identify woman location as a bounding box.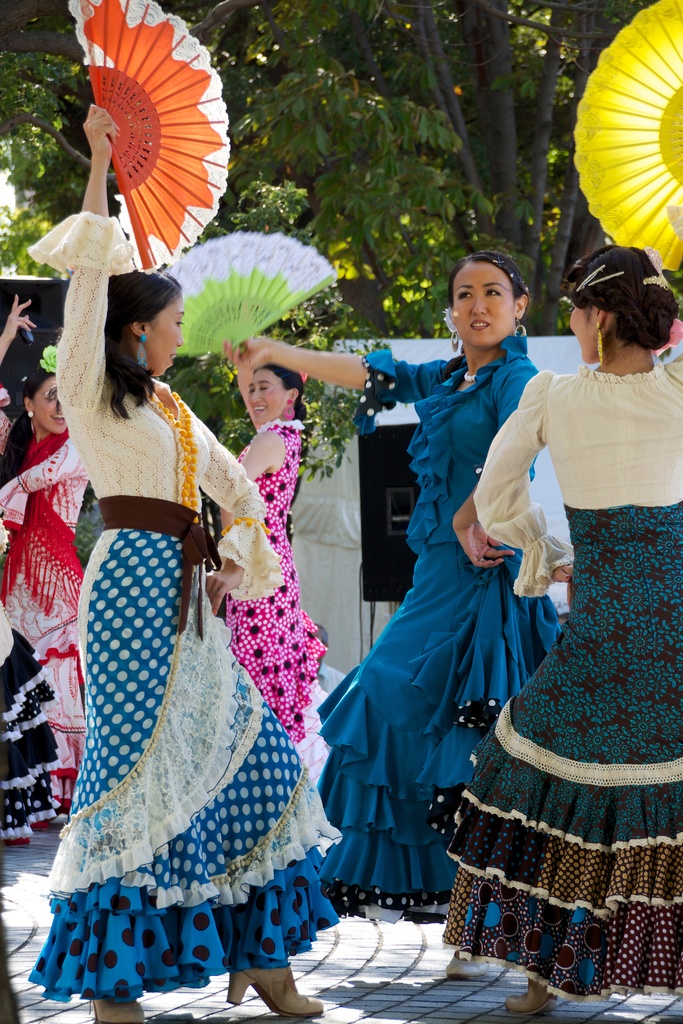
locate(202, 241, 566, 971).
